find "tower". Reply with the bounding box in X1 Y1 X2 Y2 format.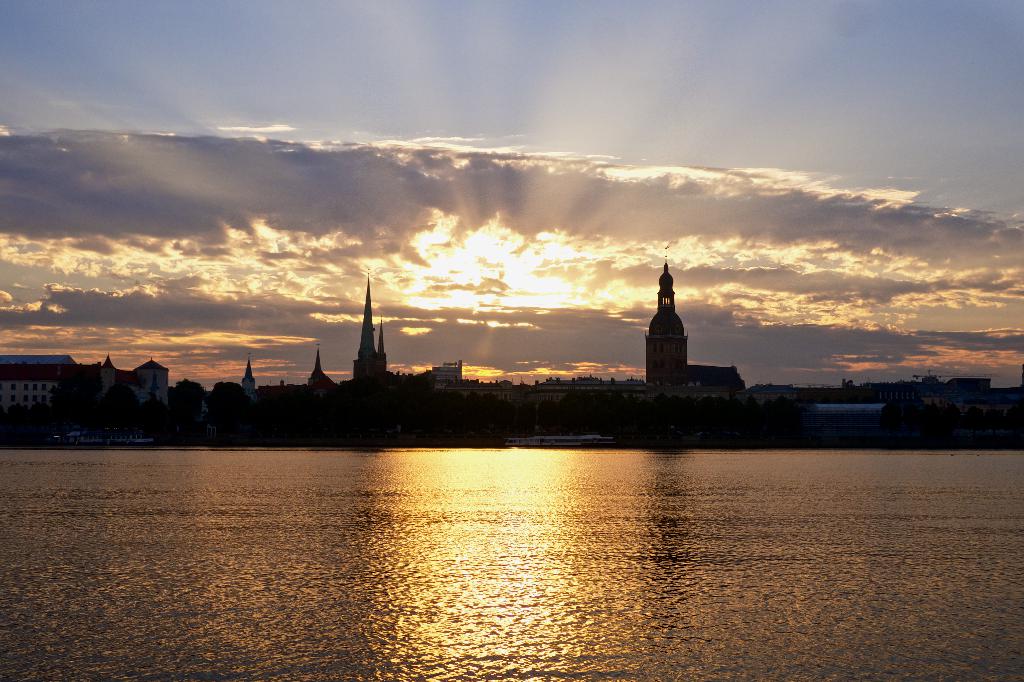
340 267 391 390.
